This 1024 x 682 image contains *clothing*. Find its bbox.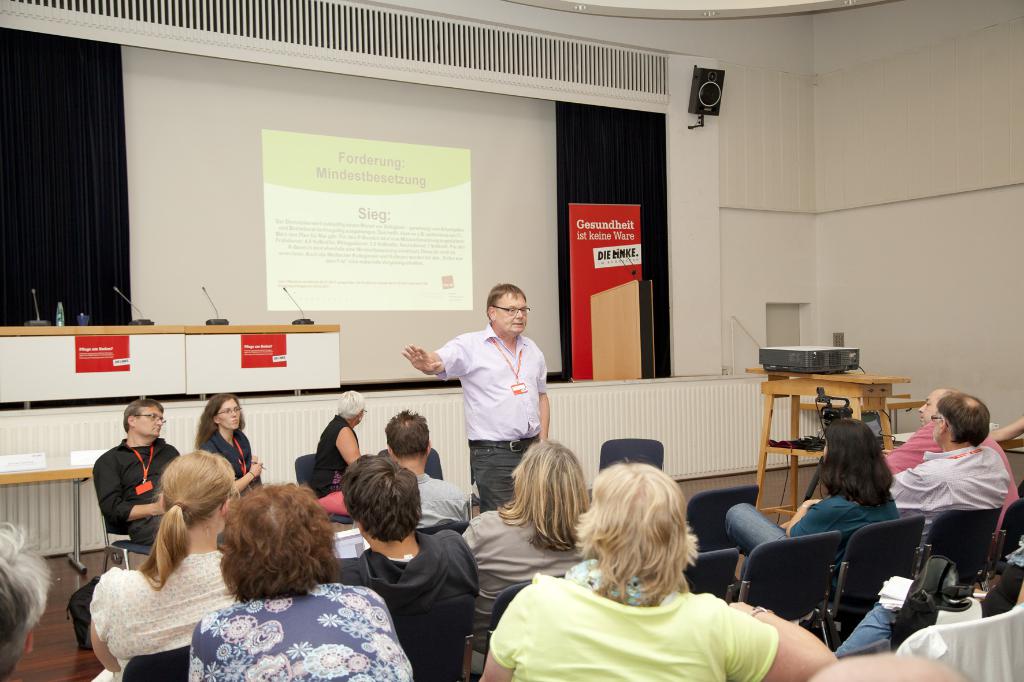
rect(89, 439, 184, 549).
